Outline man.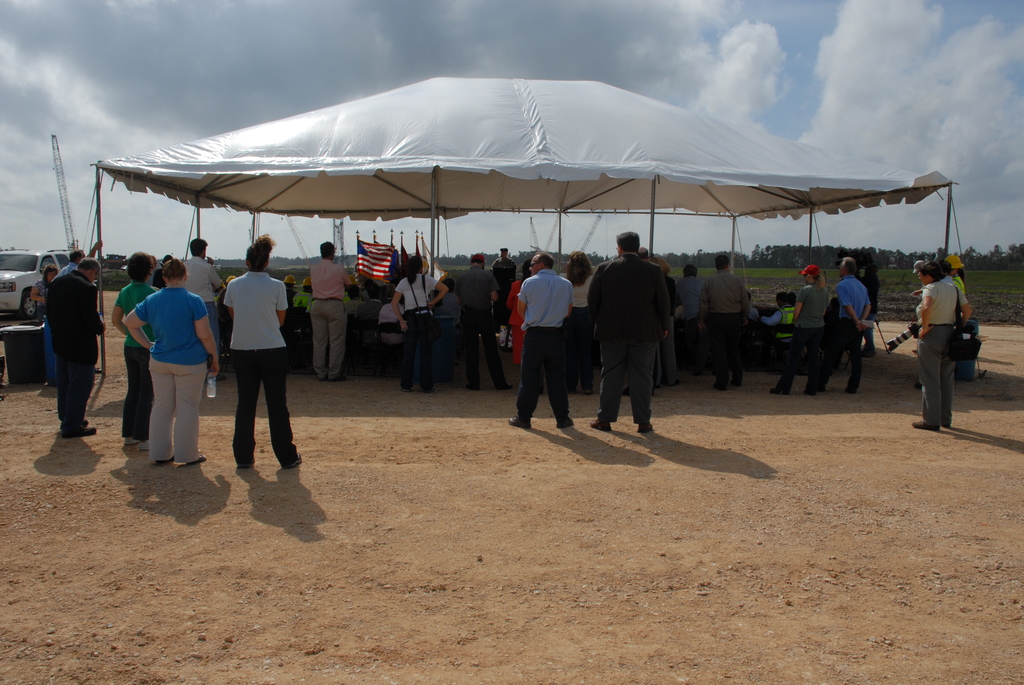
Outline: {"left": 764, "top": 295, "right": 794, "bottom": 326}.
